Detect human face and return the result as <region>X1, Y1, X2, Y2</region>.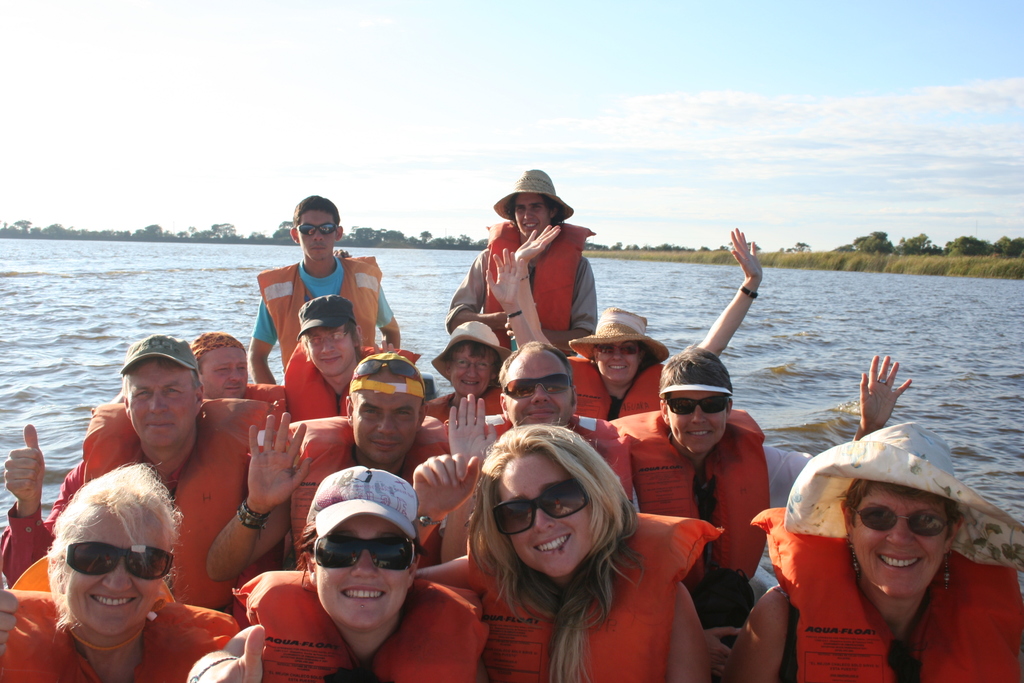
<region>509, 197, 553, 236</region>.
